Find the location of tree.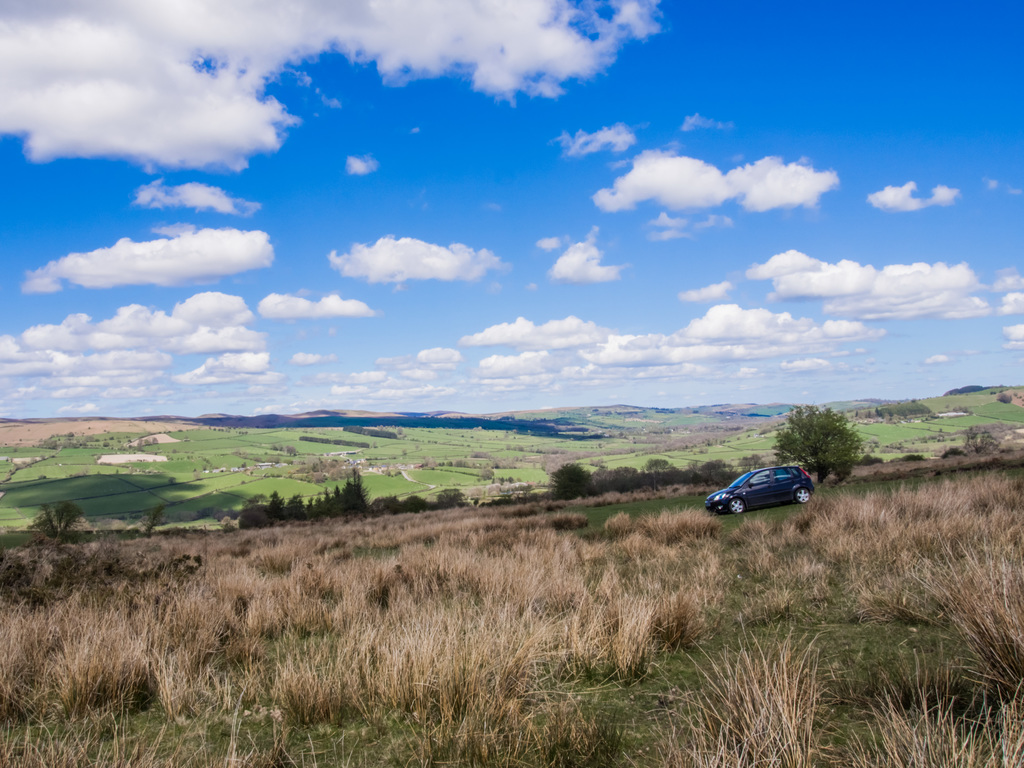
Location: crop(430, 456, 435, 468).
